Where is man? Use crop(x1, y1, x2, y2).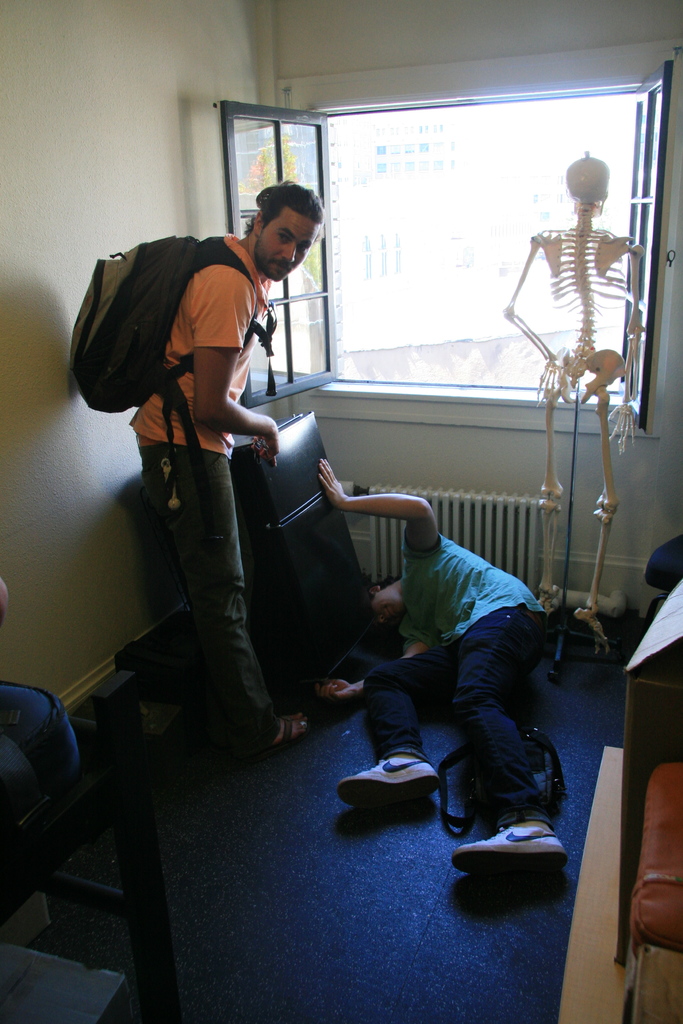
crop(121, 178, 320, 758).
